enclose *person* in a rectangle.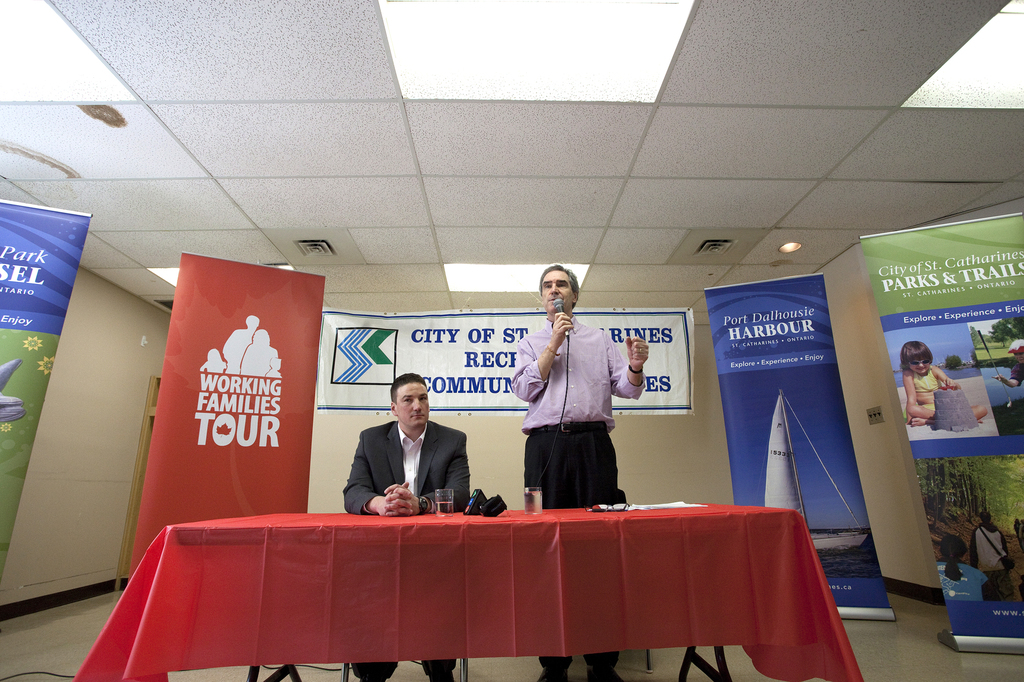
900/337/990/426.
